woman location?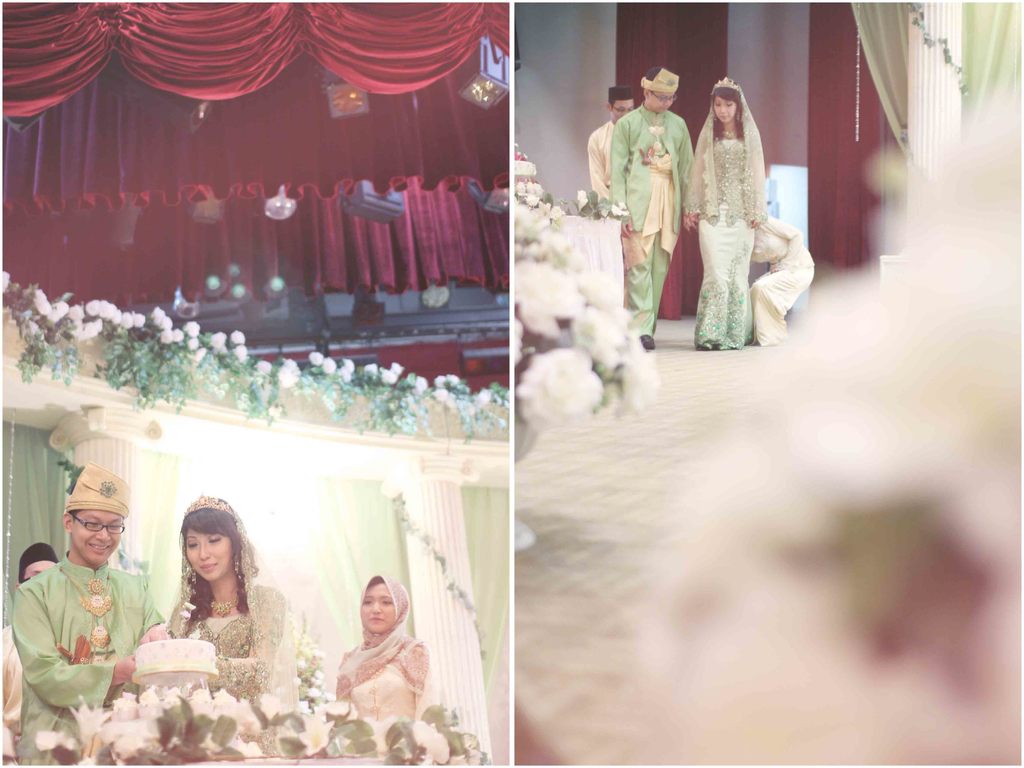
680:83:769:348
